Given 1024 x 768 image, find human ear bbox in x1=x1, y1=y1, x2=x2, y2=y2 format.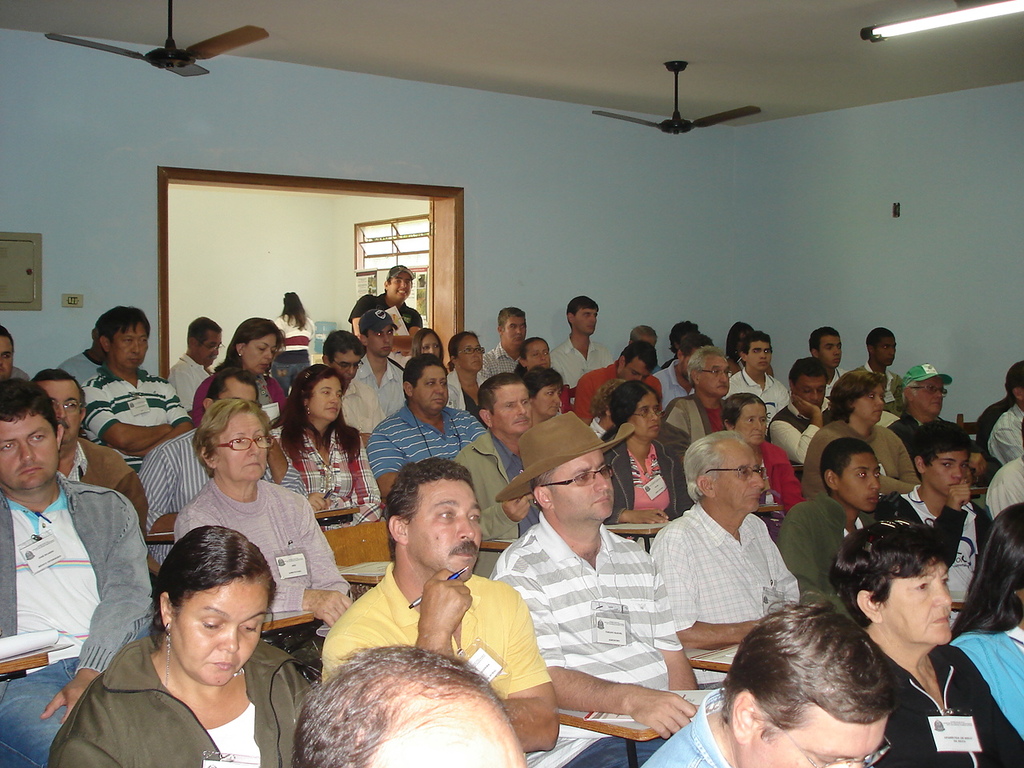
x1=382, y1=280, x2=388, y2=288.
